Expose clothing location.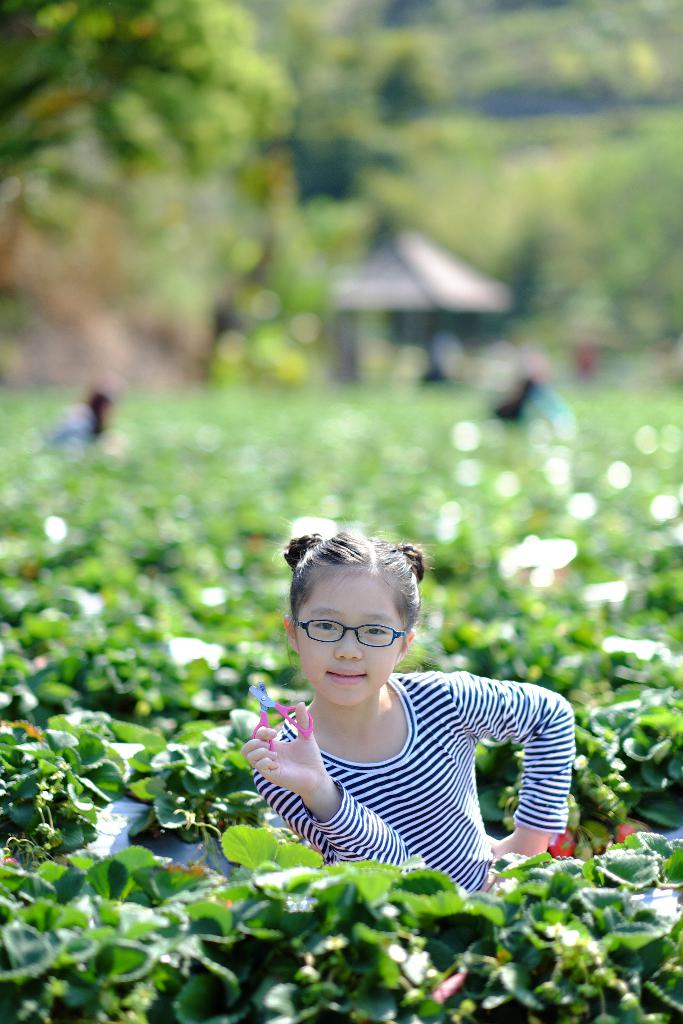
Exposed at select_region(242, 657, 575, 923).
